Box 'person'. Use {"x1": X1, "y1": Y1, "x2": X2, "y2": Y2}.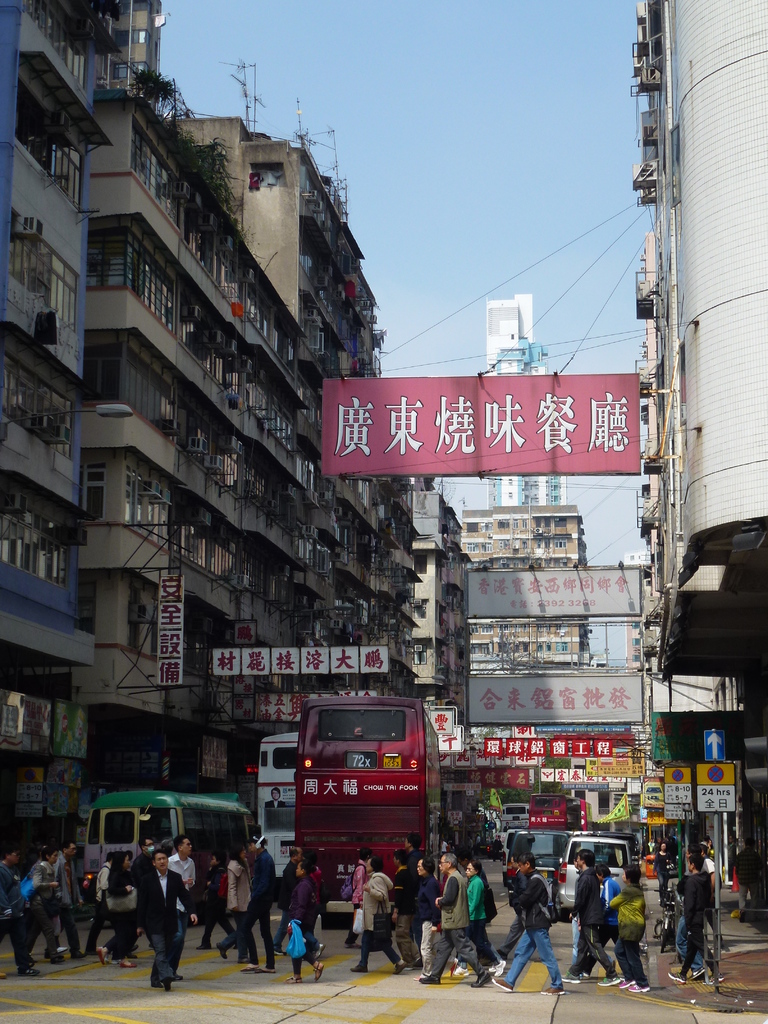
{"x1": 54, "y1": 838, "x2": 84, "y2": 961}.
